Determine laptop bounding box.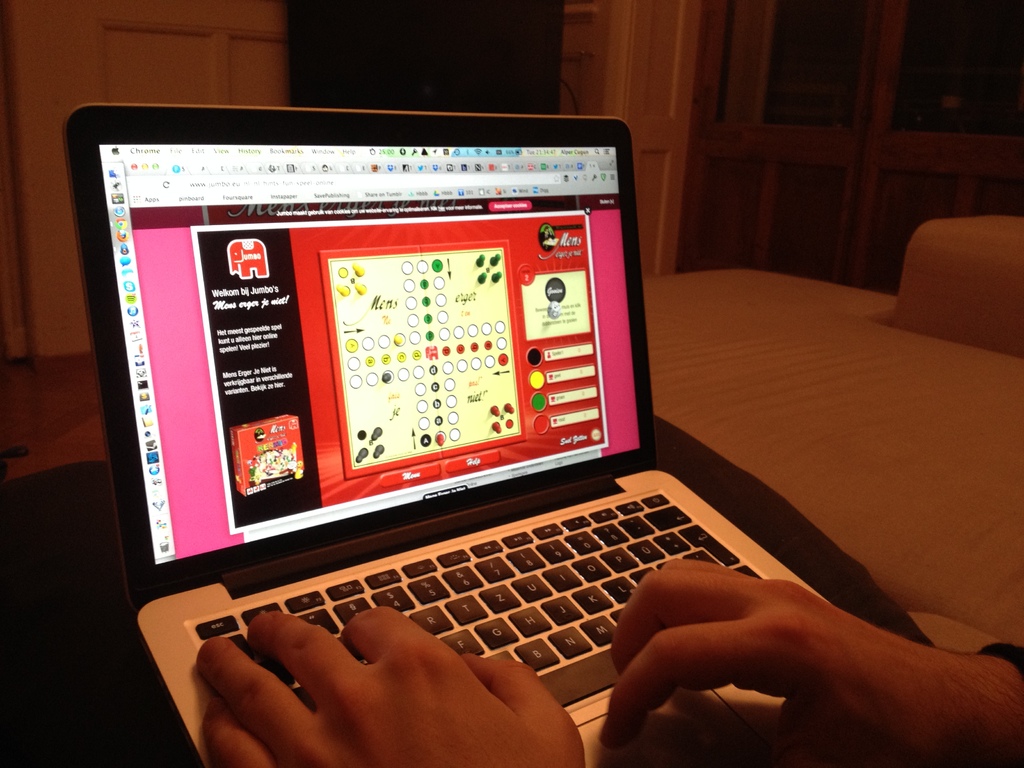
Determined: select_region(63, 108, 869, 767).
